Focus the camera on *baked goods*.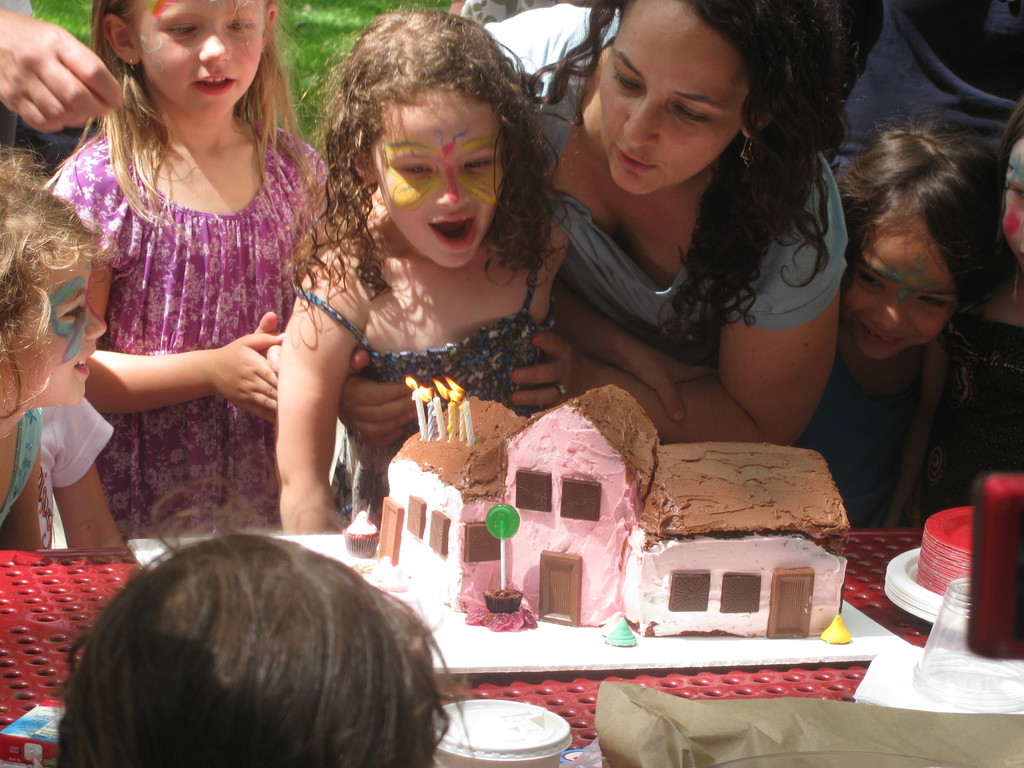
Focus region: select_region(369, 381, 849, 637).
